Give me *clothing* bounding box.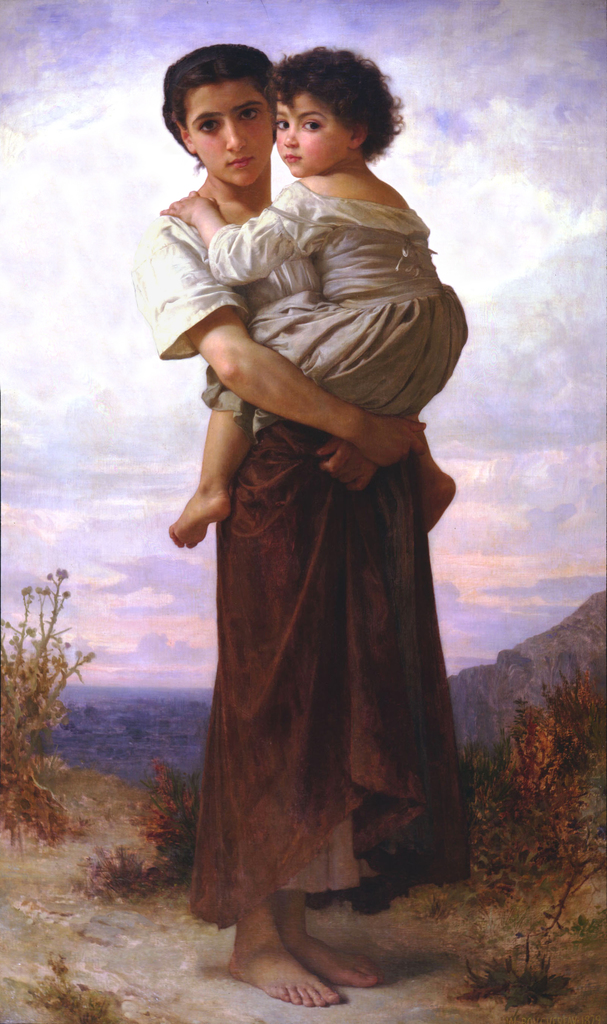
[196, 168, 474, 443].
